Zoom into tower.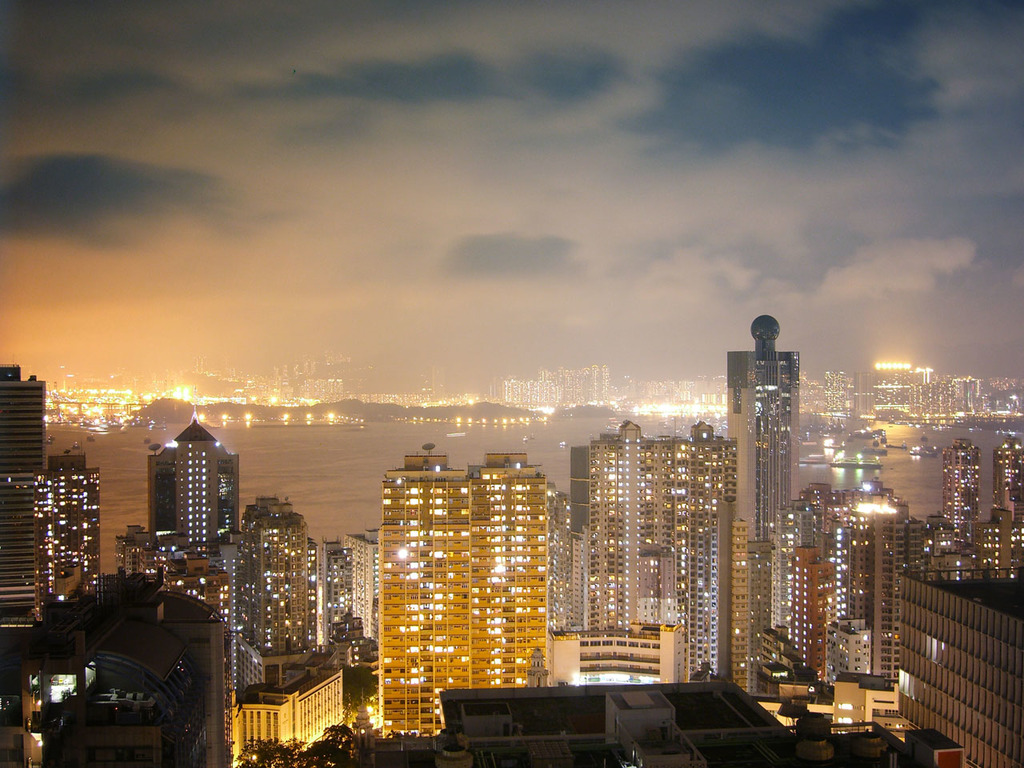
Zoom target: pyautogui.locateOnScreen(727, 314, 802, 540).
